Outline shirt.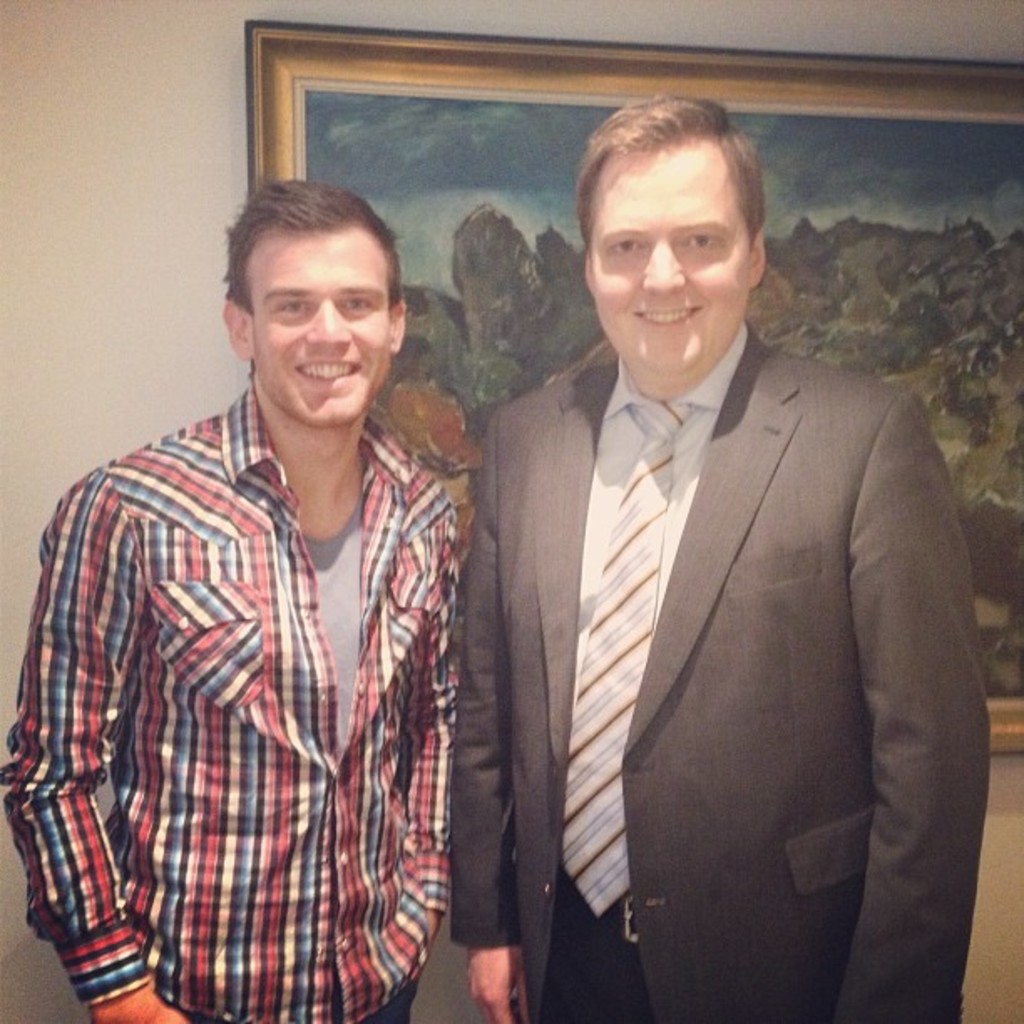
Outline: <bbox>577, 321, 748, 671</bbox>.
